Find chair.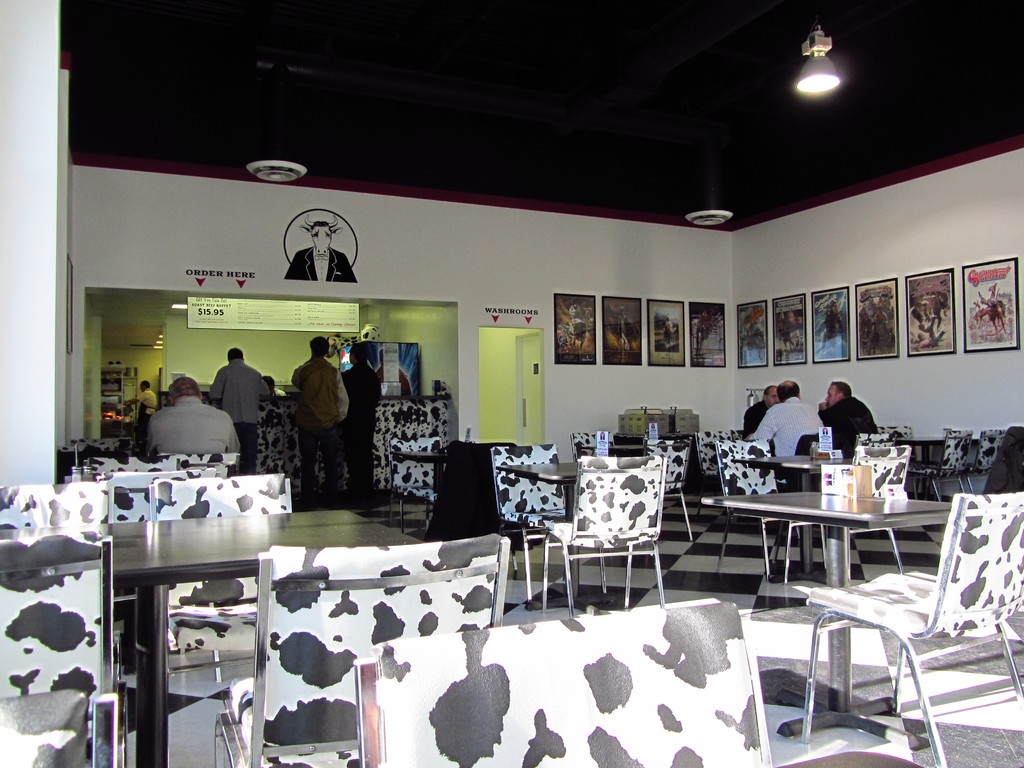
x1=84, y1=459, x2=186, y2=520.
